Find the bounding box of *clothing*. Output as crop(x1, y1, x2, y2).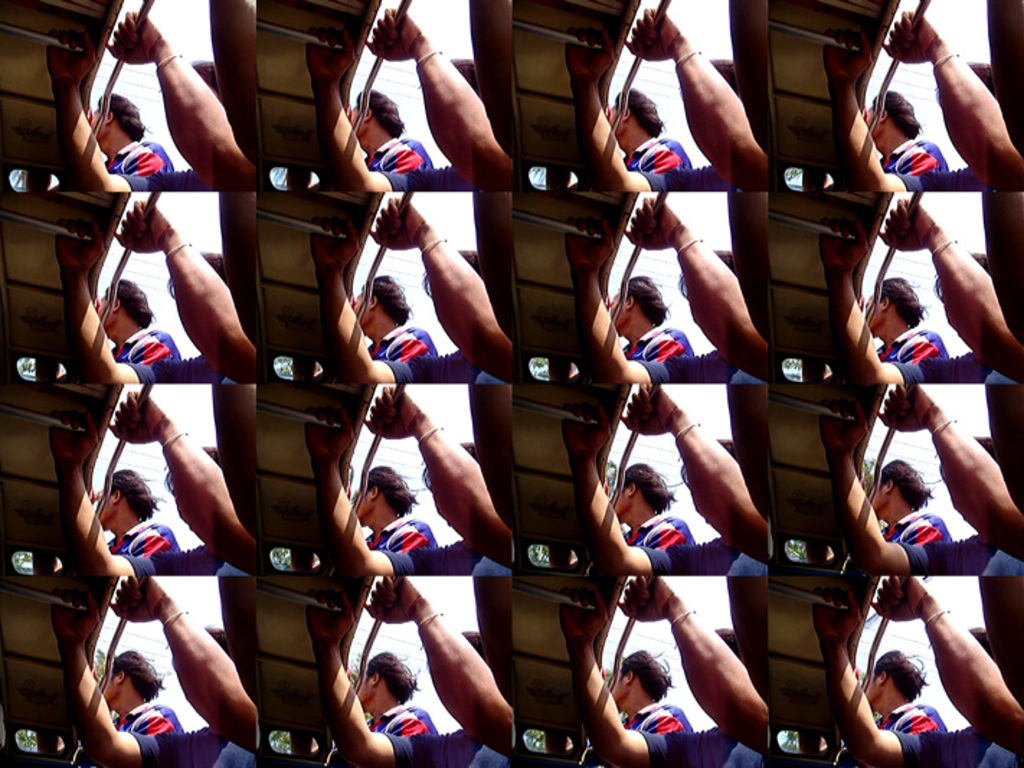
crop(114, 522, 177, 555).
